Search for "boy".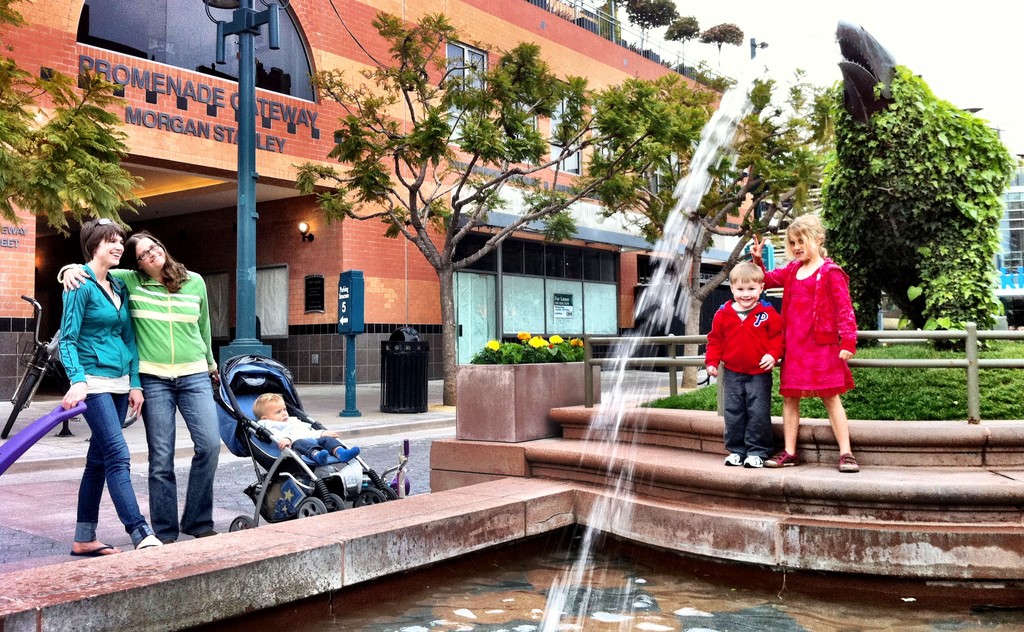
Found at bbox(700, 260, 785, 466).
